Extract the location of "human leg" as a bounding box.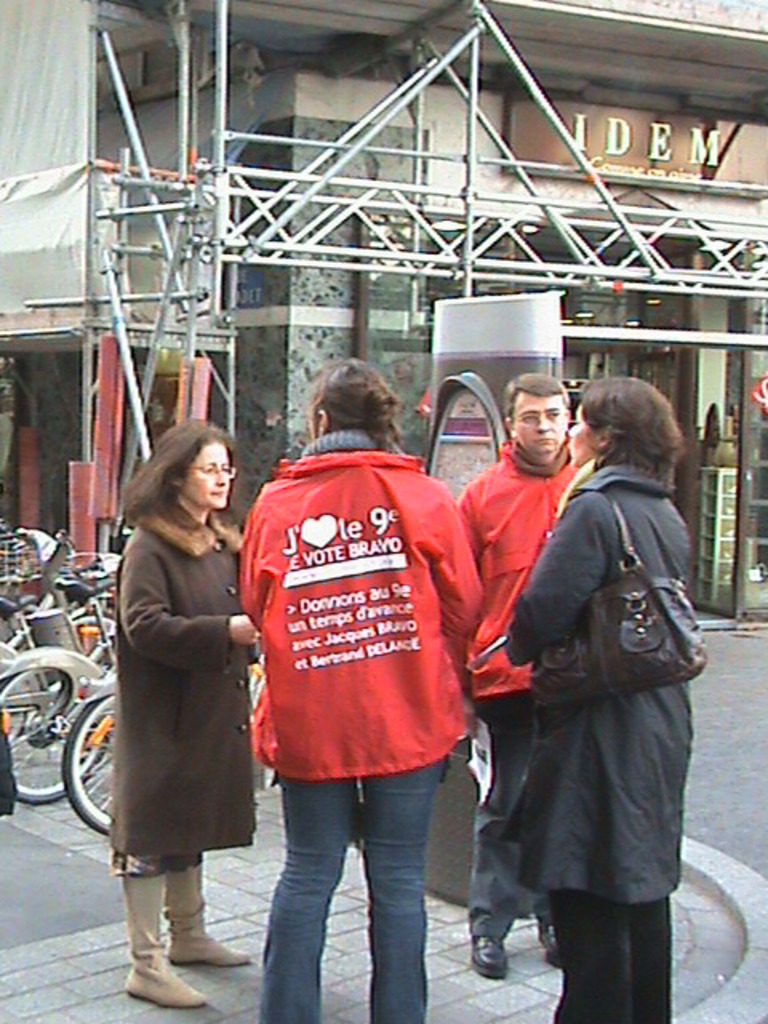
<box>530,733,645,1021</box>.
